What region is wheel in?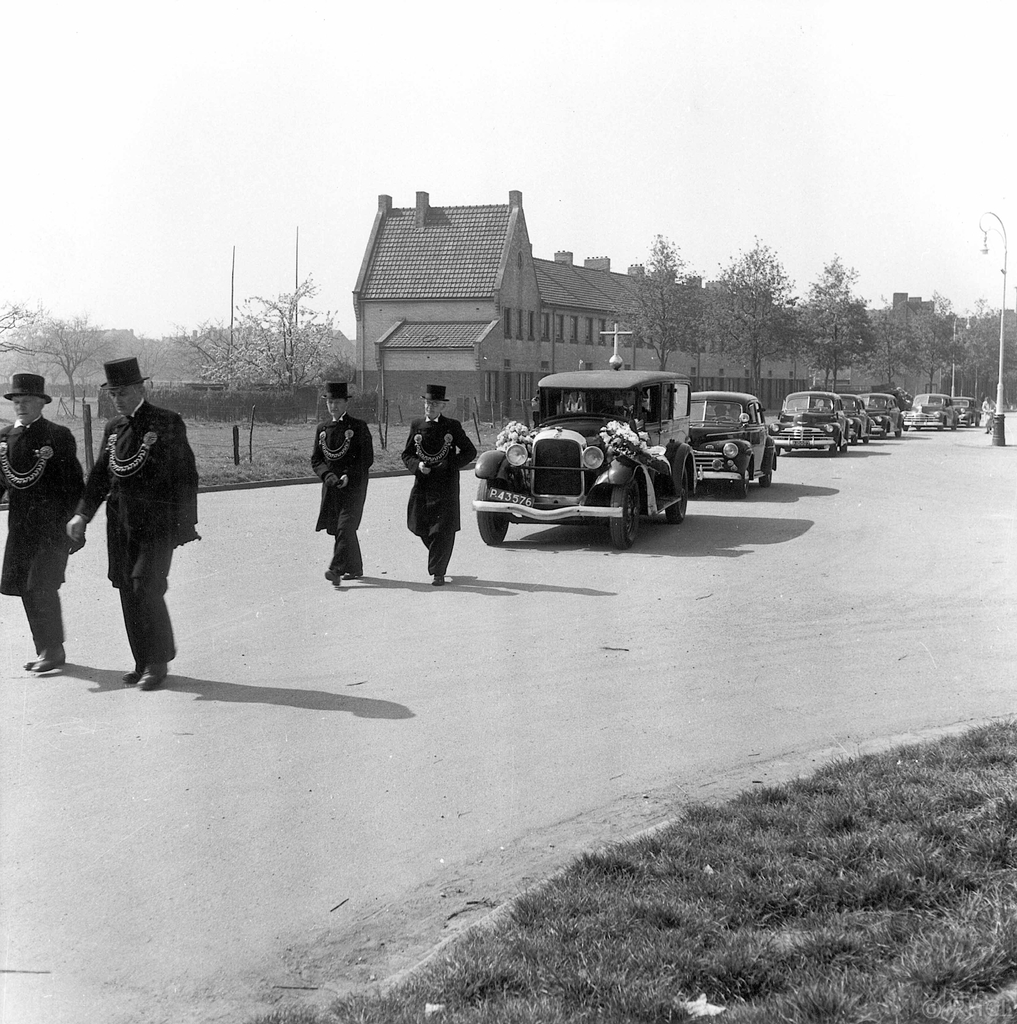
[left=895, top=429, right=902, bottom=437].
